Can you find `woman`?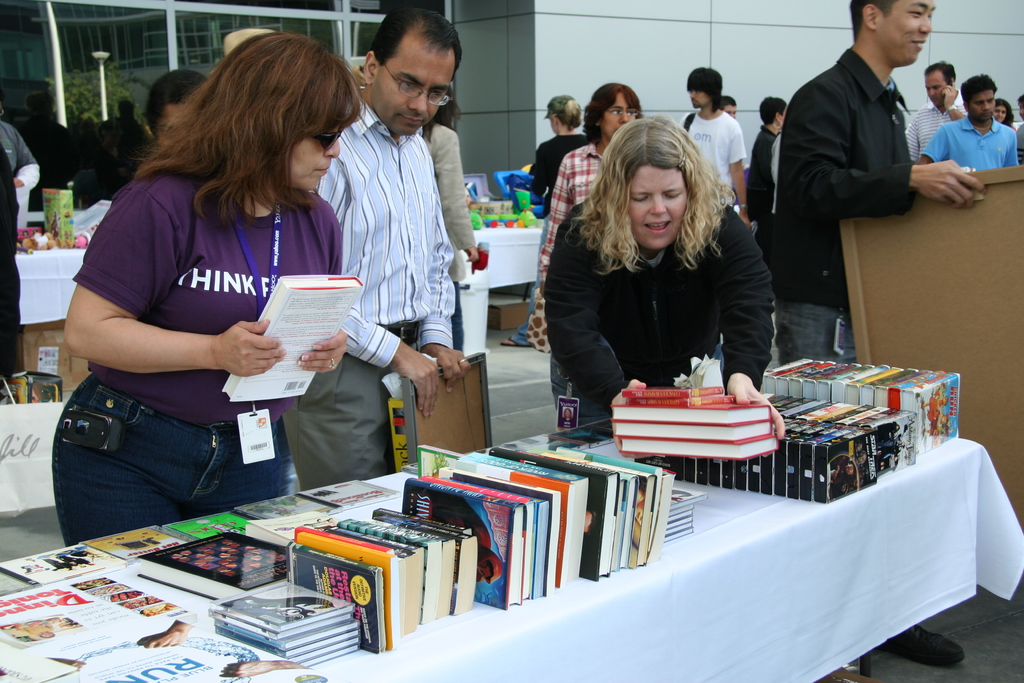
Yes, bounding box: 520 86 596 206.
